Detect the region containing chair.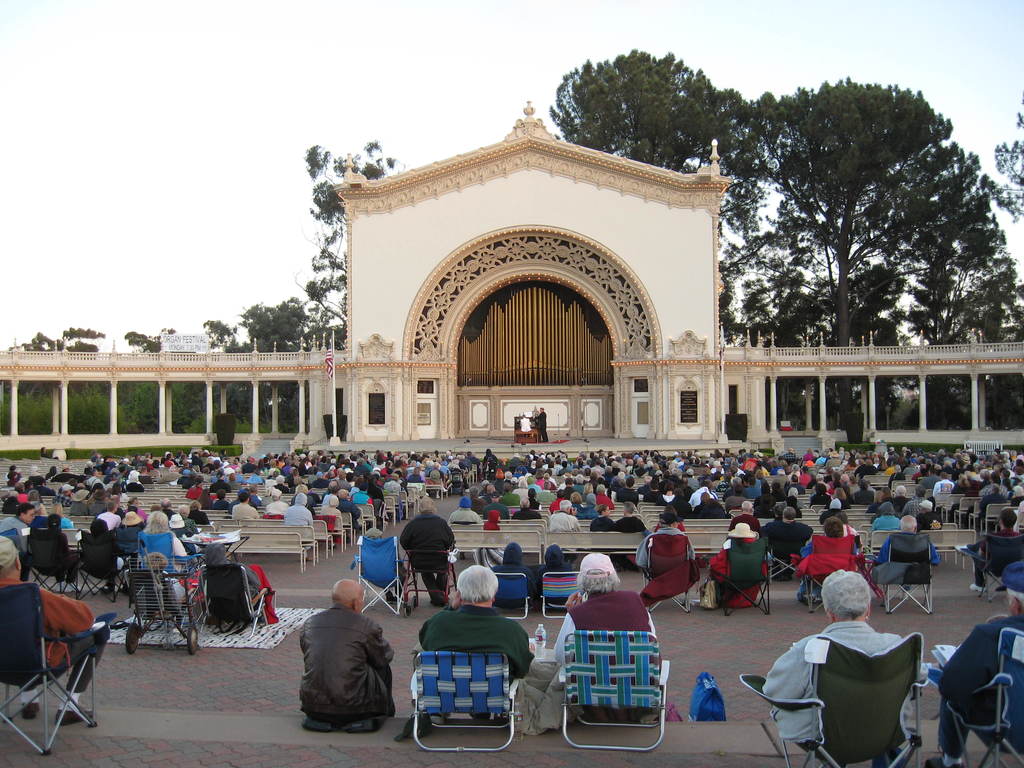
x1=767 y1=536 x2=804 y2=580.
